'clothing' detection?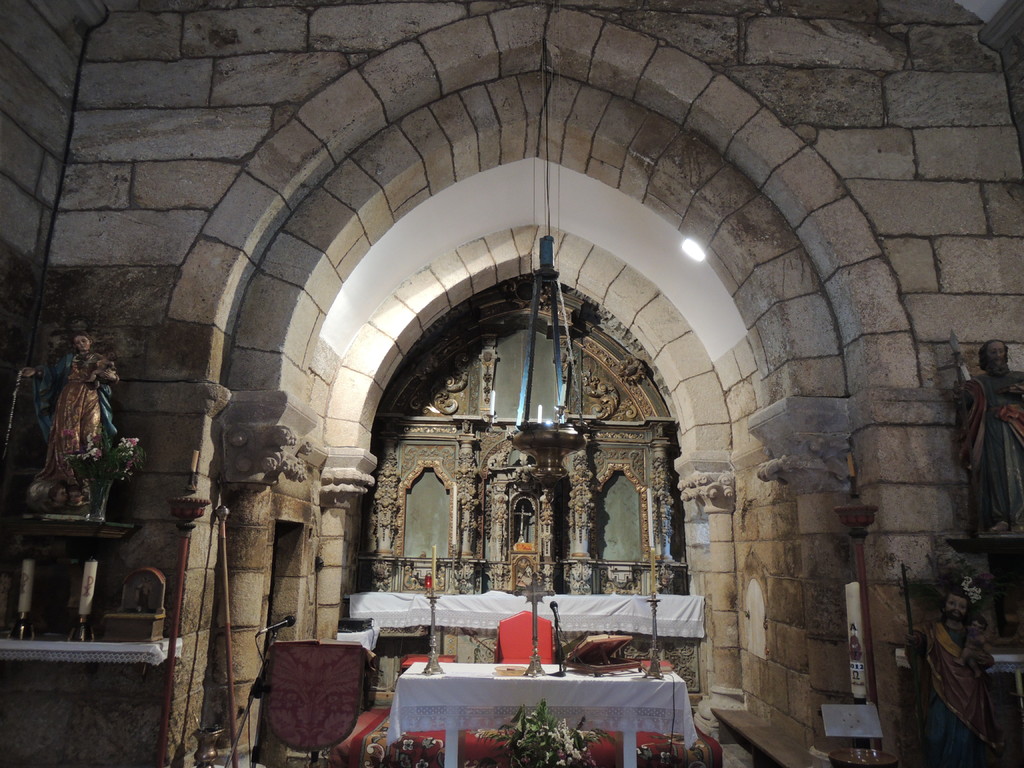
x1=914 y1=589 x2=1008 y2=760
